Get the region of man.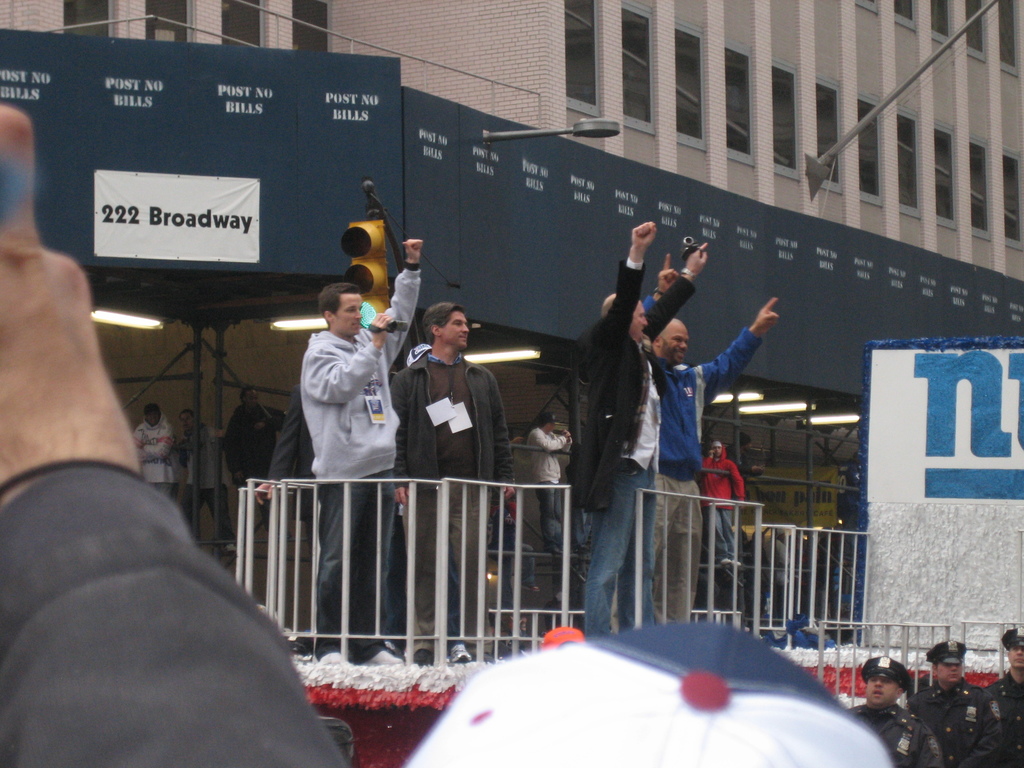
<region>392, 301, 516, 668</region>.
